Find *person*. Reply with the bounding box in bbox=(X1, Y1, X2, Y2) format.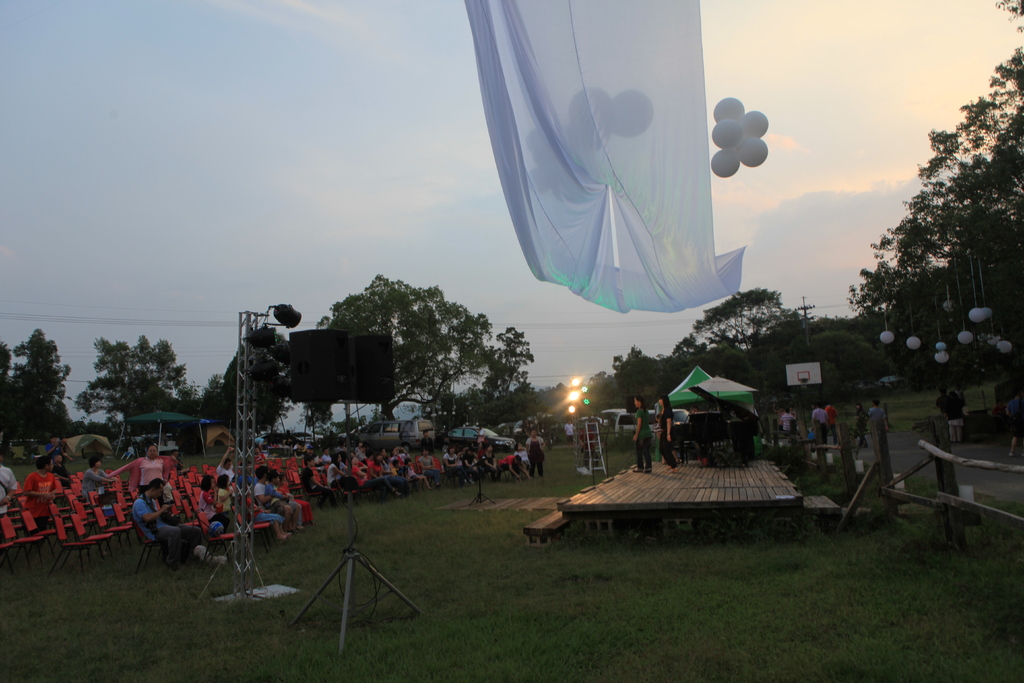
bbox=(132, 483, 215, 569).
